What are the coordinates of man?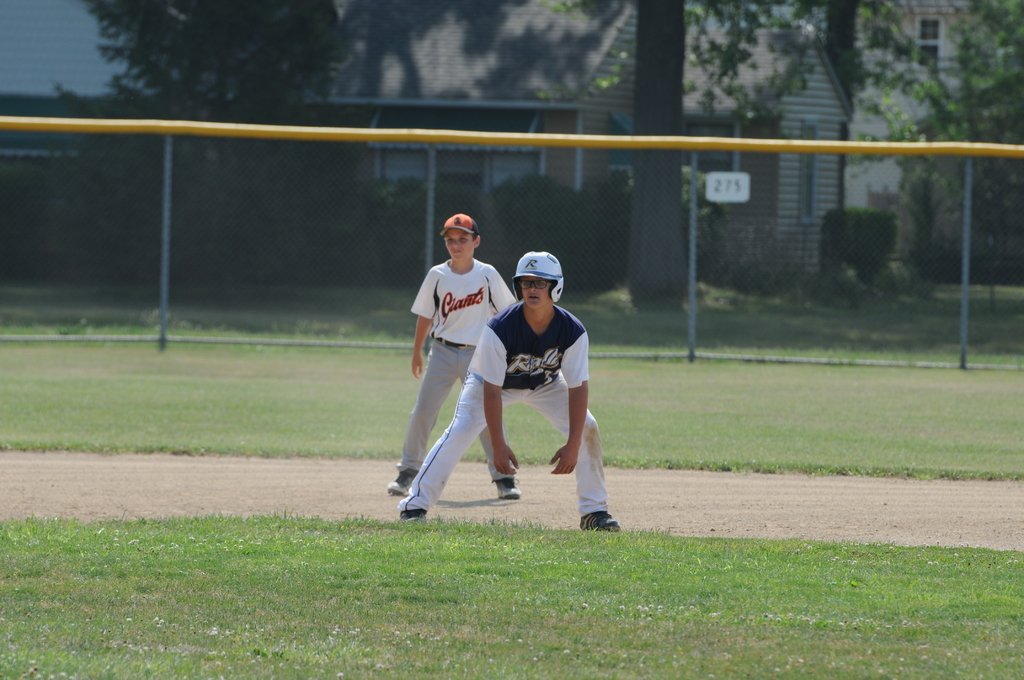
404,252,623,530.
